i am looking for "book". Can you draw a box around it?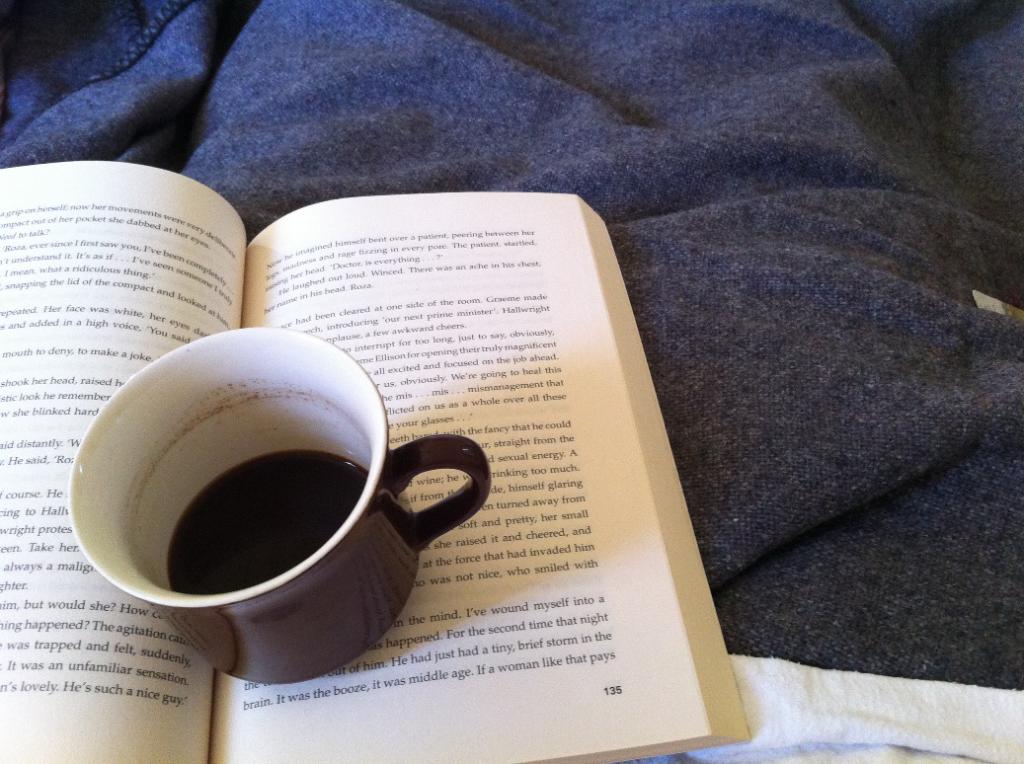
Sure, the bounding box is [0,159,752,763].
